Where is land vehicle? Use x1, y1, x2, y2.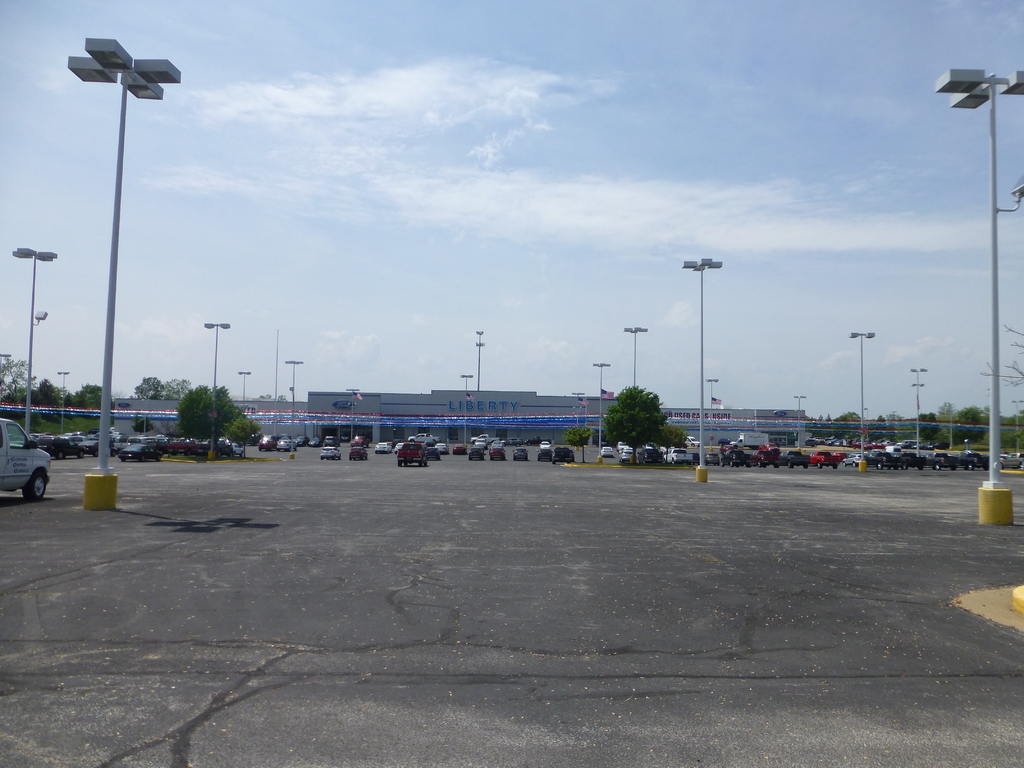
640, 448, 664, 461.
